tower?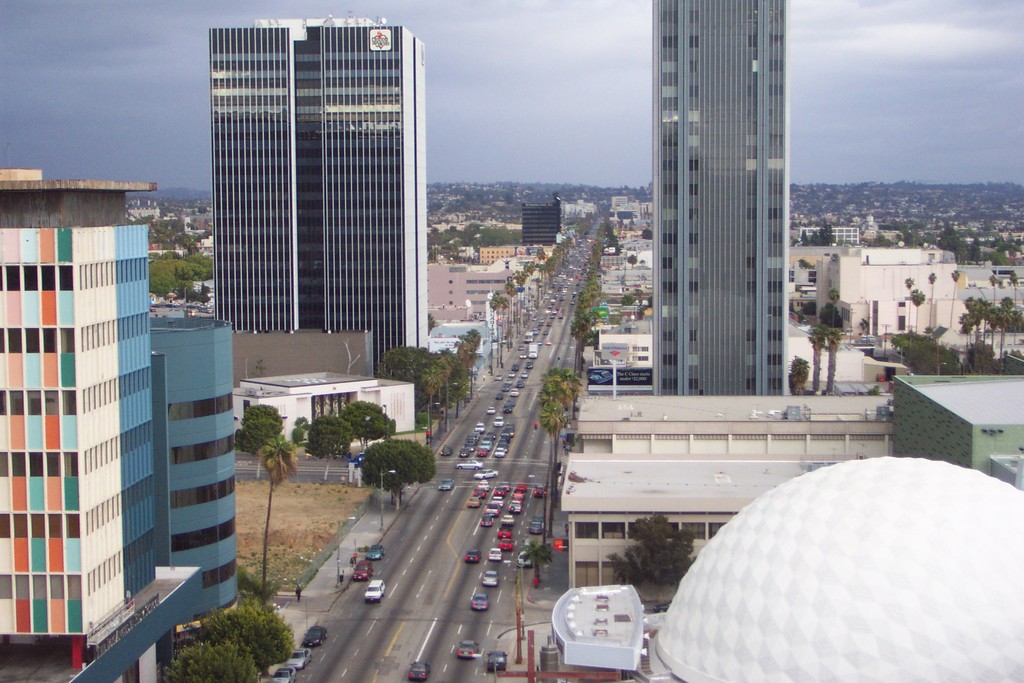
(left=647, top=0, right=793, bottom=399)
